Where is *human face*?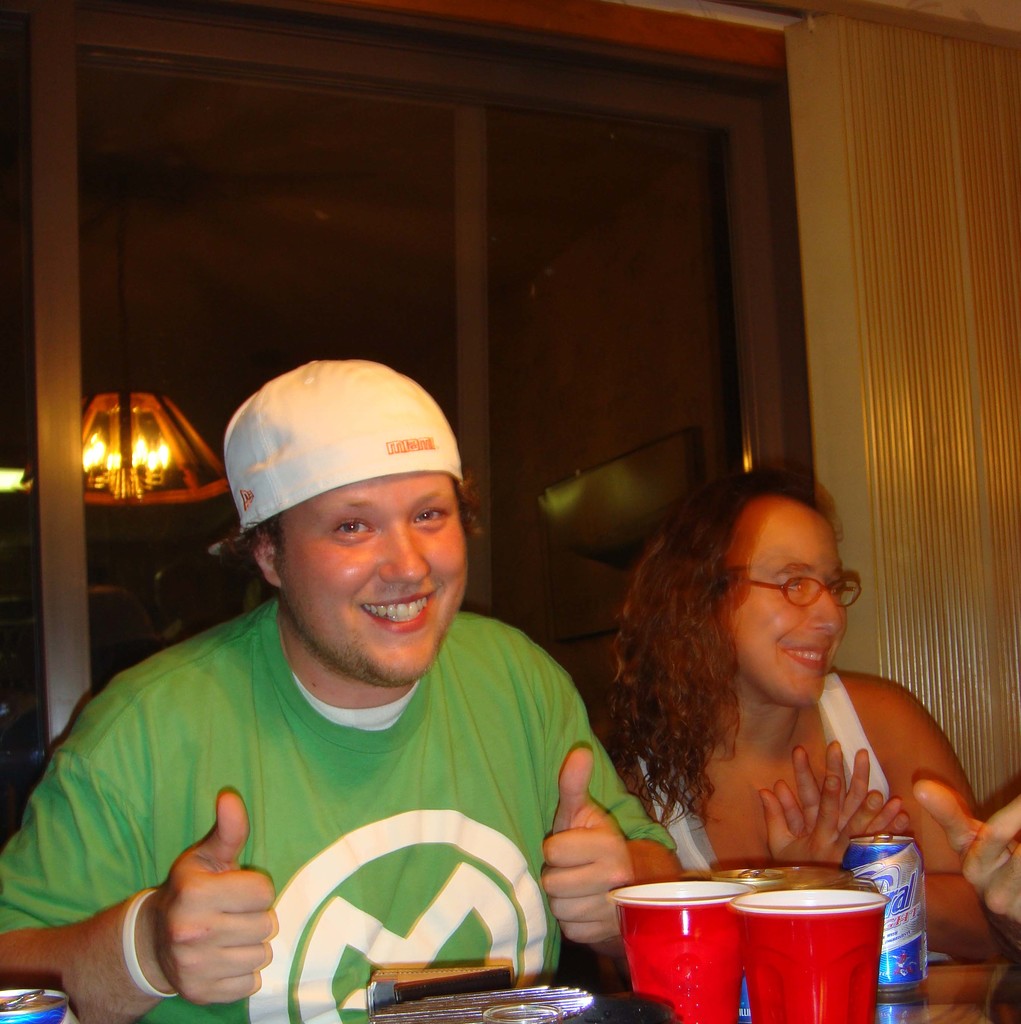
(left=275, top=476, right=465, bottom=683).
